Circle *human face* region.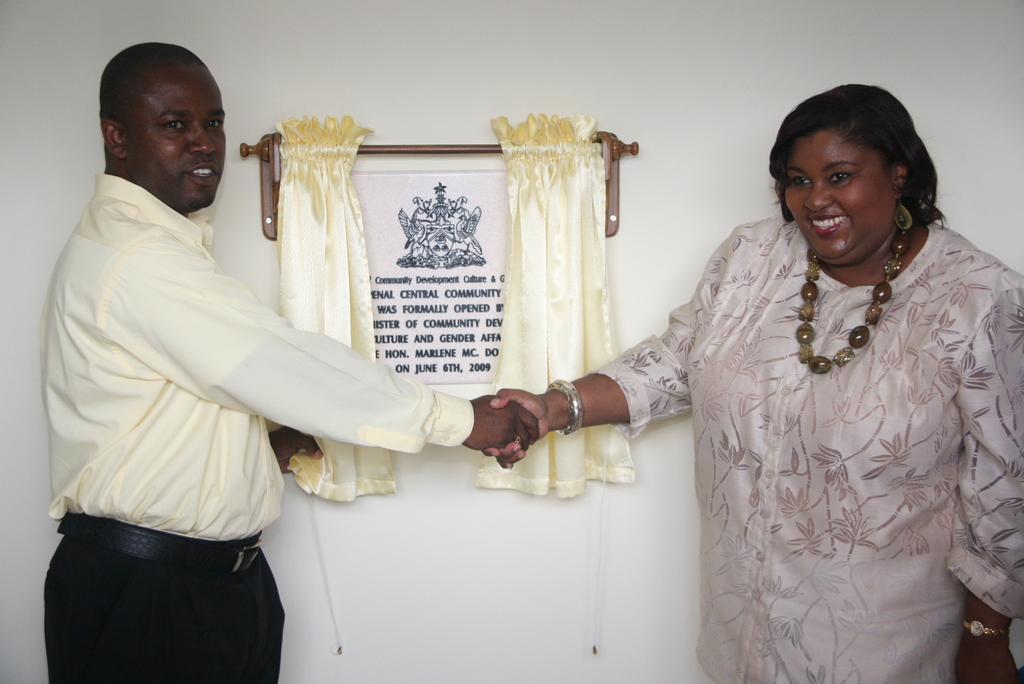
Region: 132 54 225 221.
